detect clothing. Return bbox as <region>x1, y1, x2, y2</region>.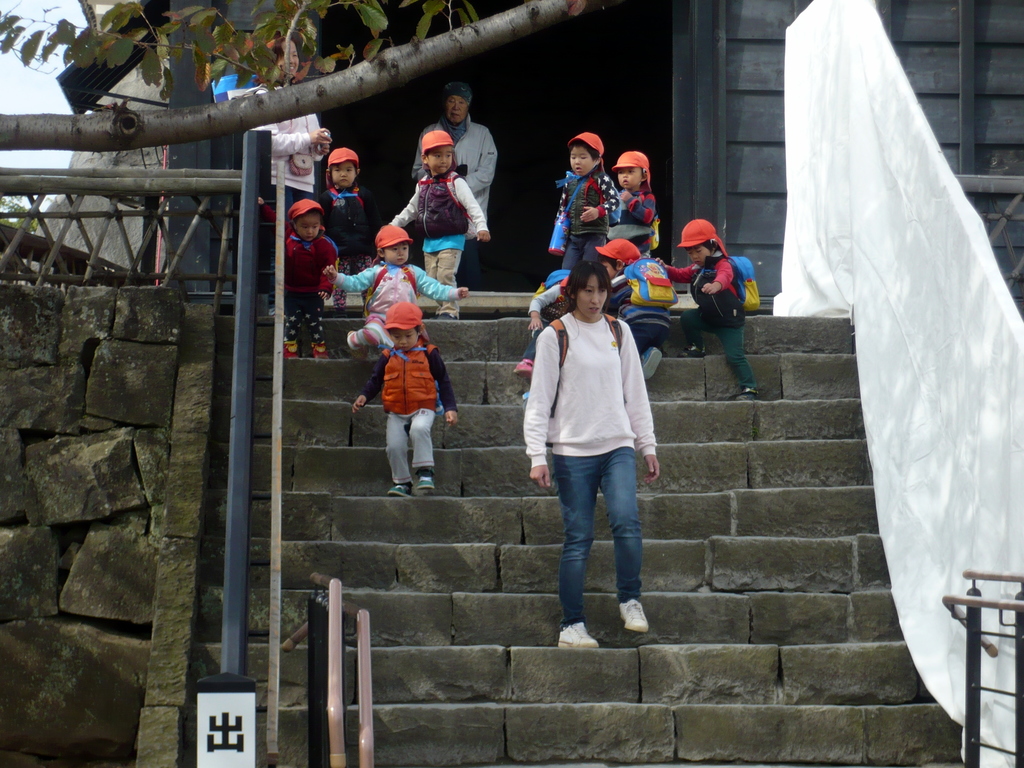
<region>380, 409, 436, 488</region>.
